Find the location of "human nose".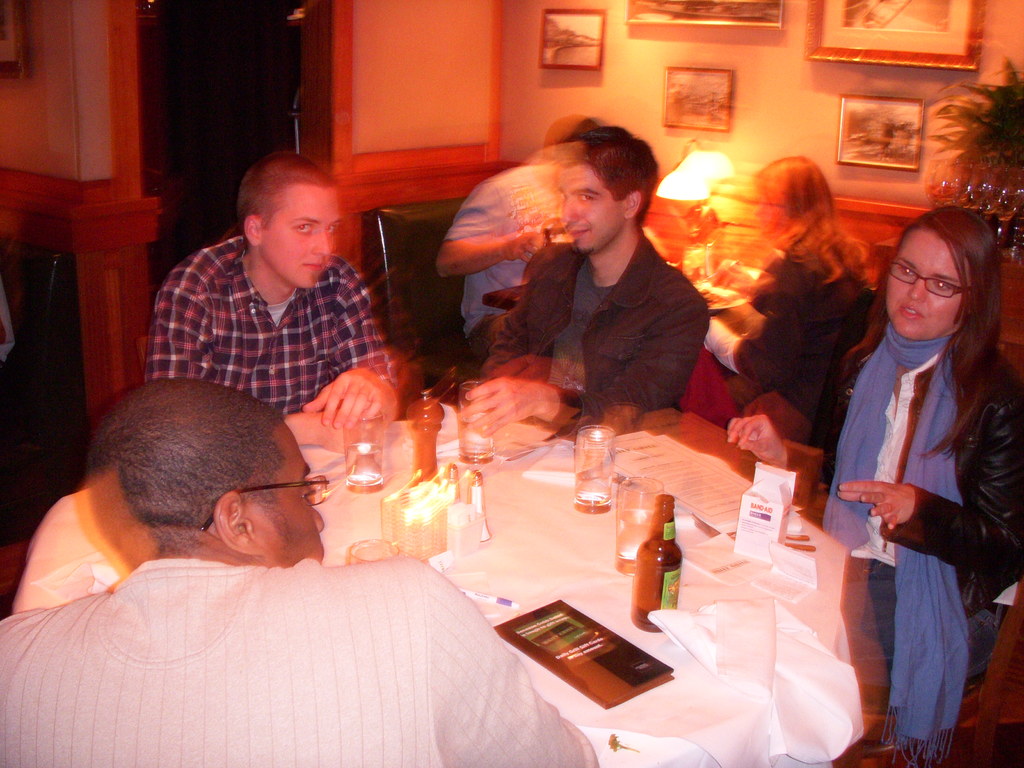
Location: (x1=904, y1=273, x2=936, y2=305).
